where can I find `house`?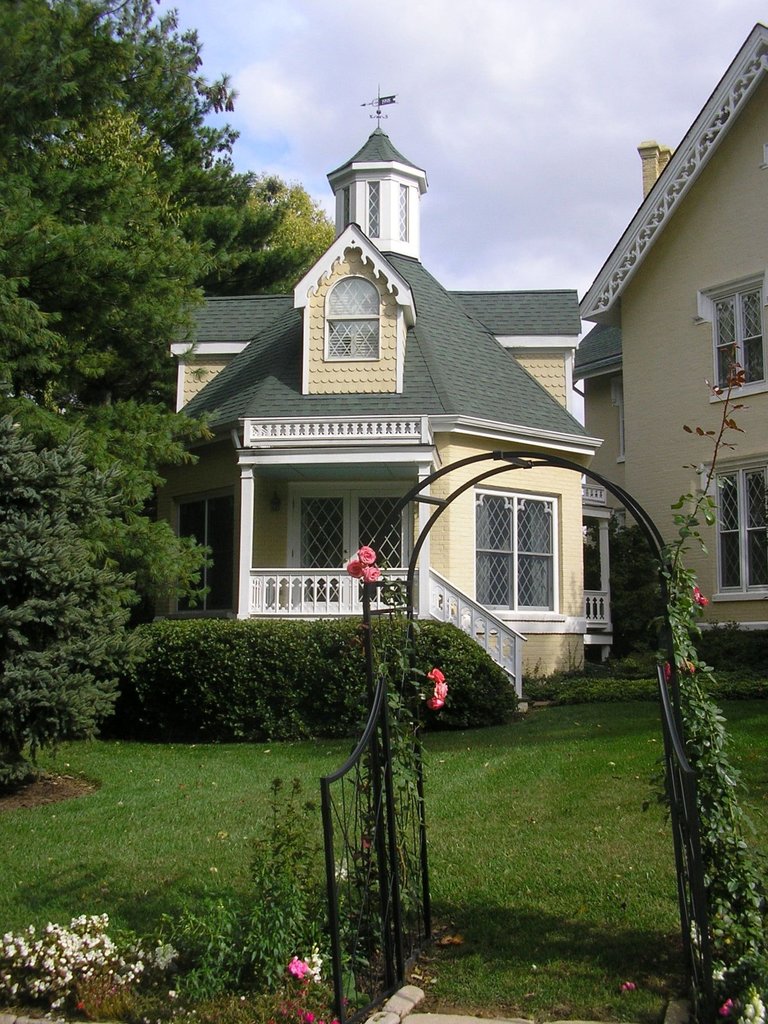
You can find it at left=145, top=68, right=611, bottom=706.
